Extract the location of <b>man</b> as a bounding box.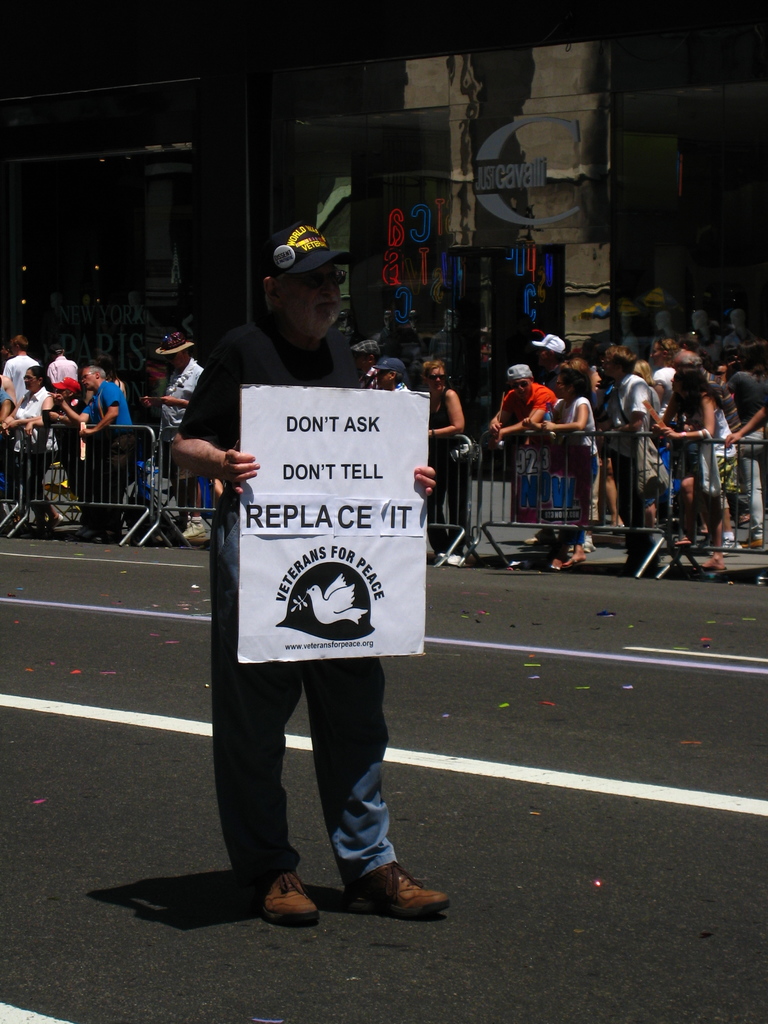
[600, 346, 658, 572].
